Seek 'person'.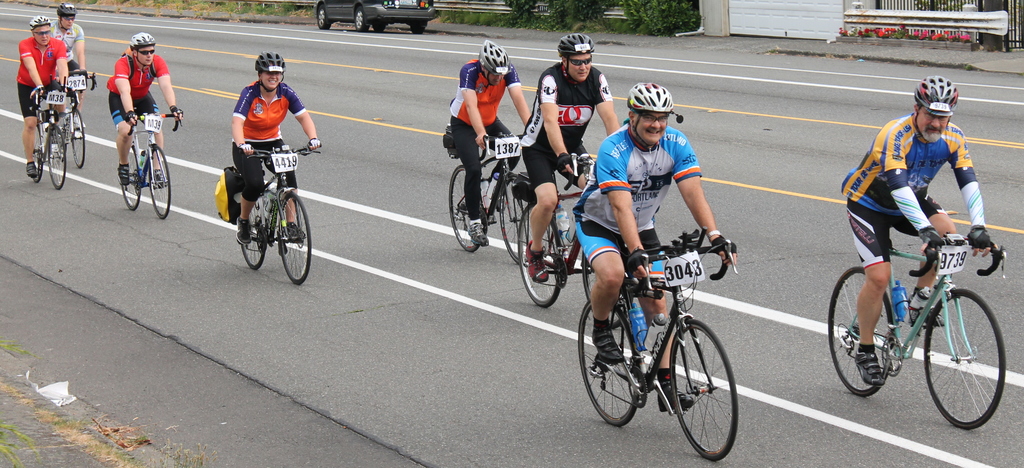
[572, 77, 740, 366].
